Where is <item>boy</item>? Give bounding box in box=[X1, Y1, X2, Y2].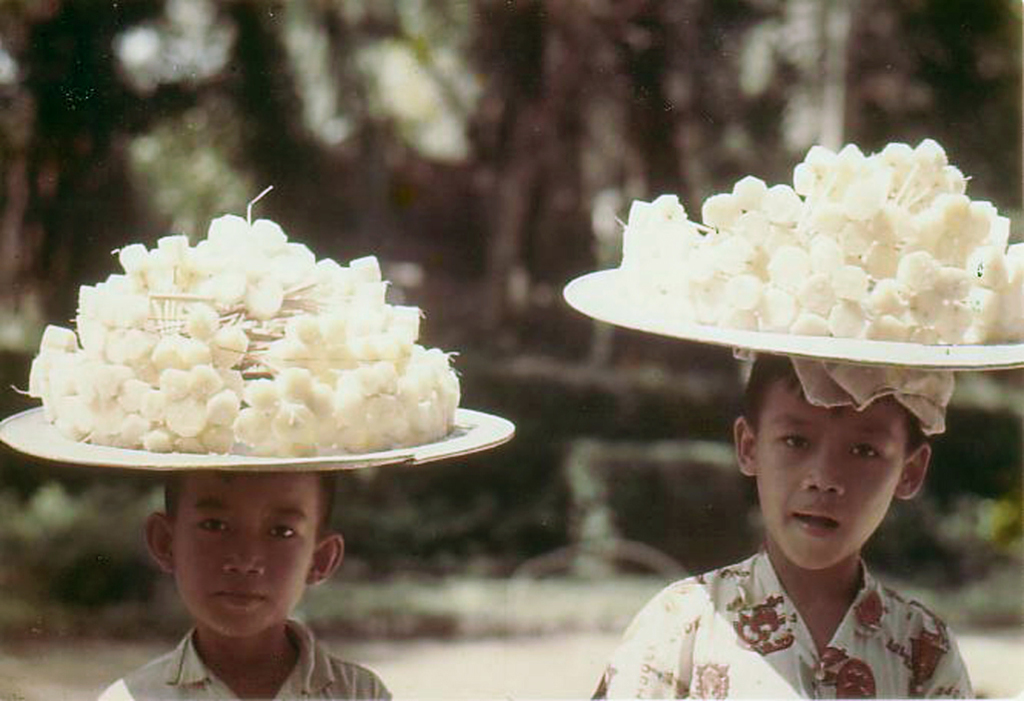
box=[594, 359, 974, 700].
